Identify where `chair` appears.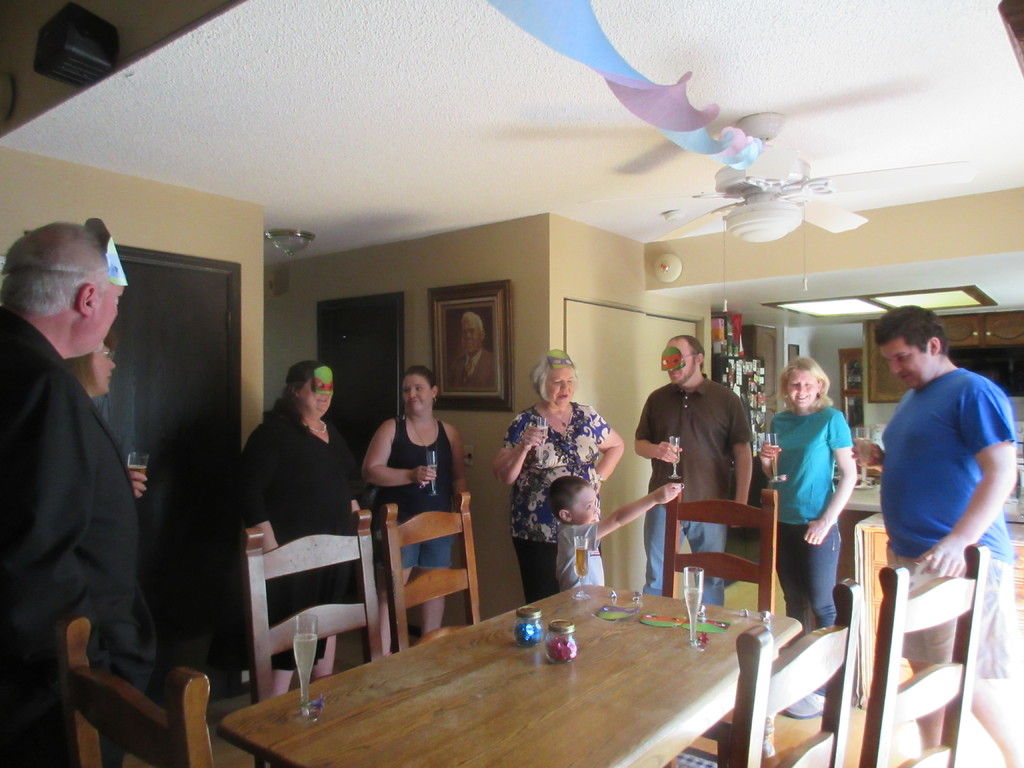
Appears at (670,484,780,632).
